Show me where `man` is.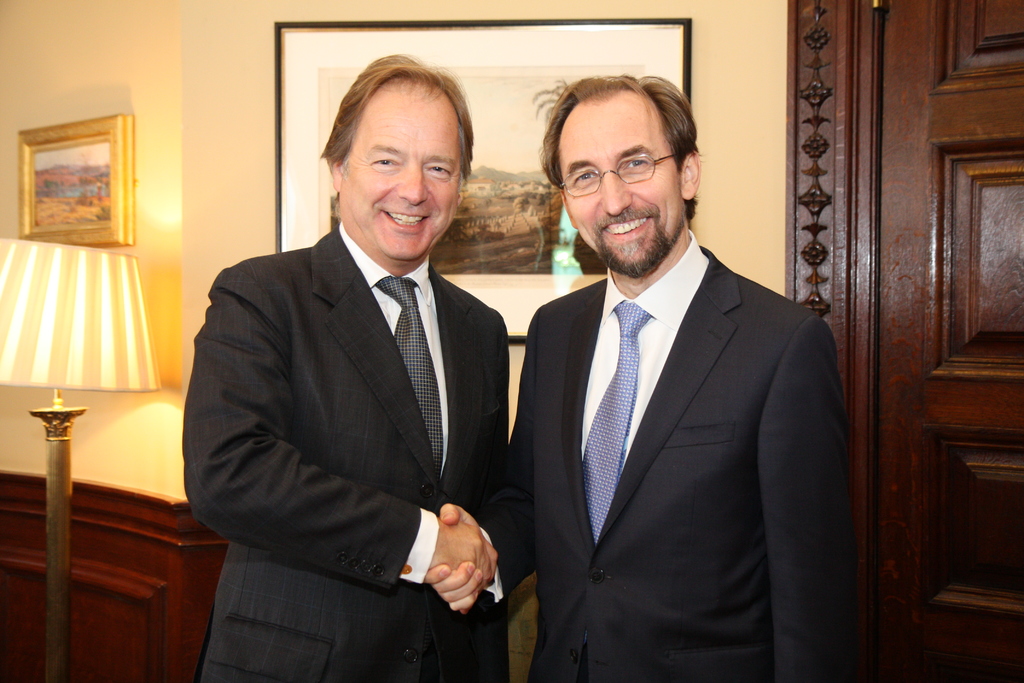
`man` is at bbox=(183, 47, 529, 678).
